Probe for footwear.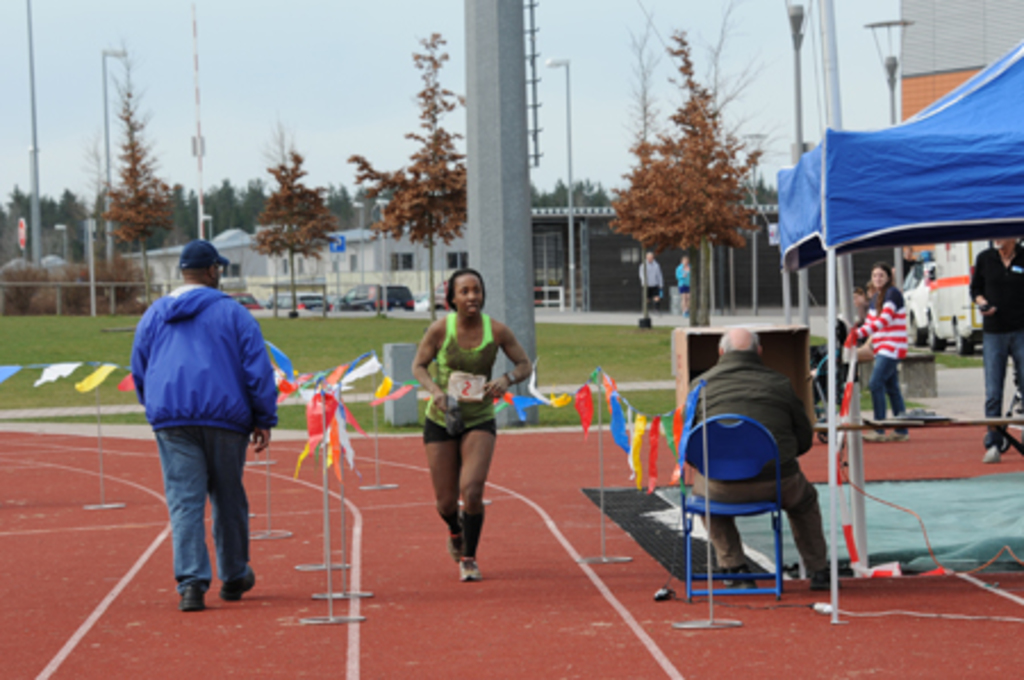
Probe result: (228, 571, 255, 598).
